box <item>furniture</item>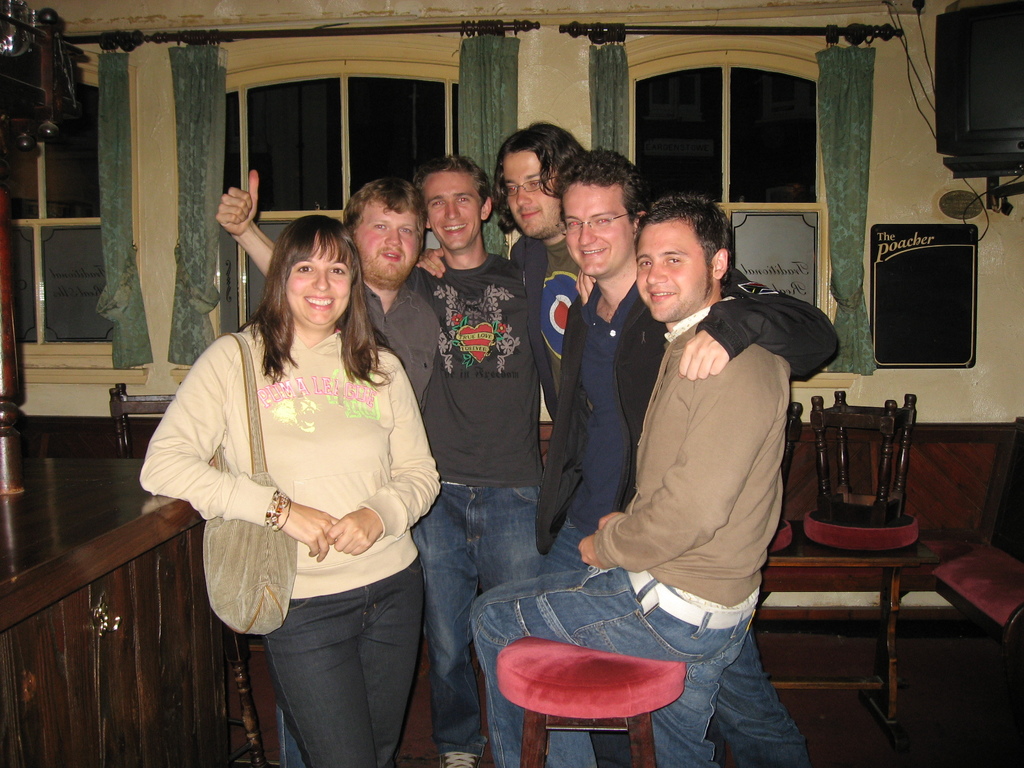
bbox=(796, 417, 1023, 644)
